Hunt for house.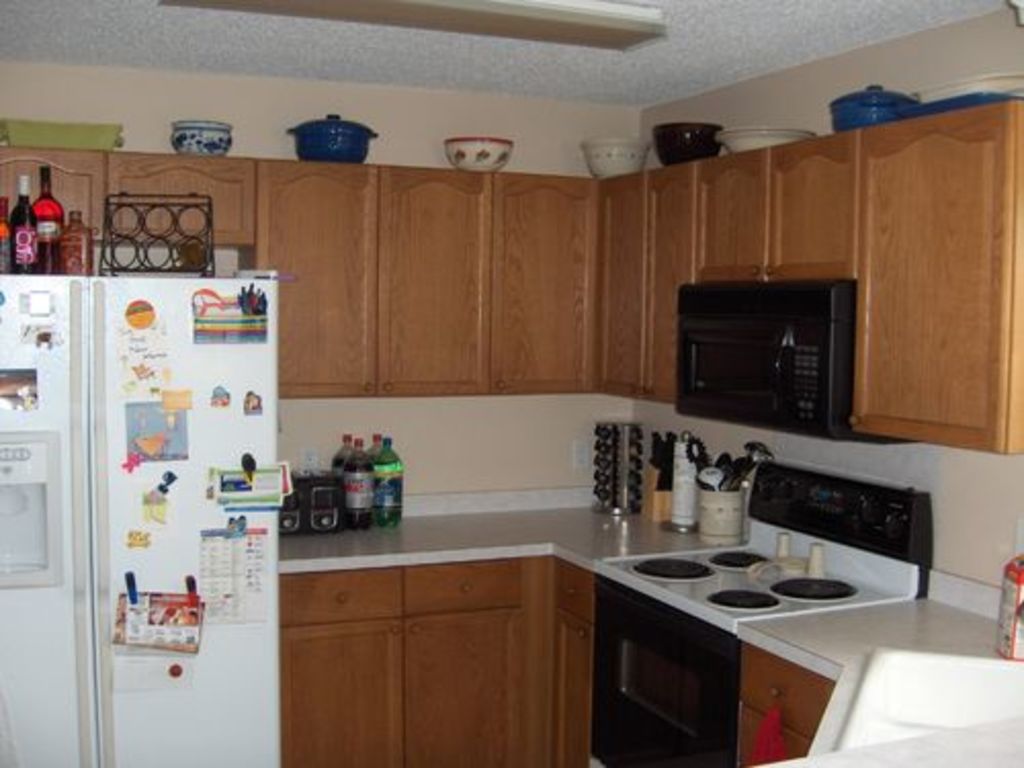
Hunted down at {"x1": 47, "y1": 10, "x2": 1014, "y2": 690}.
